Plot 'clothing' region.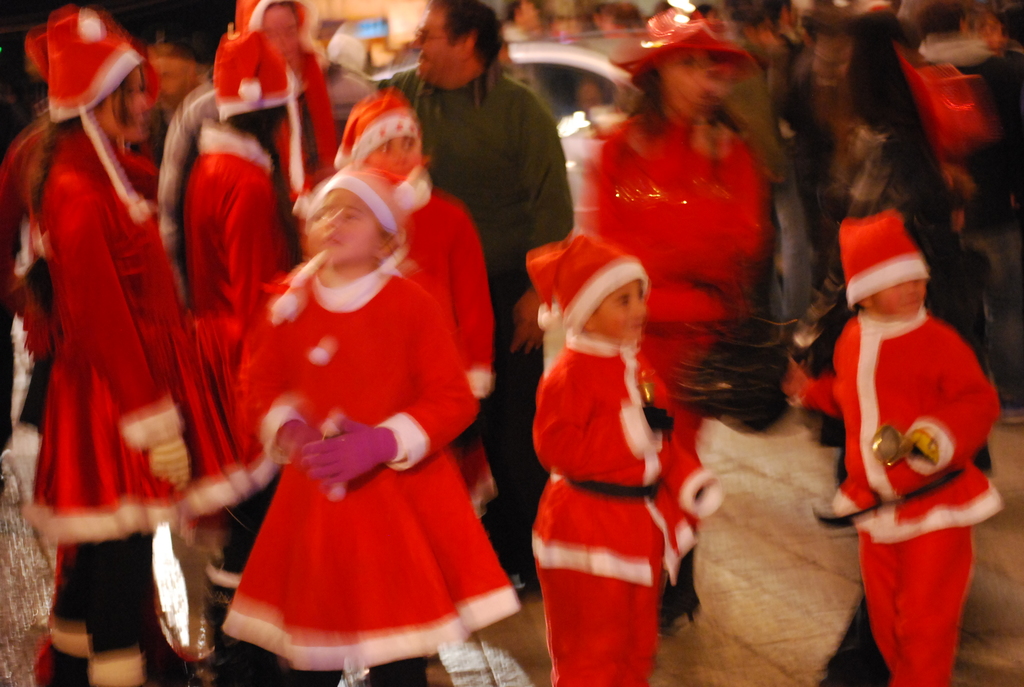
Plotted at x1=207, y1=204, x2=508, y2=651.
